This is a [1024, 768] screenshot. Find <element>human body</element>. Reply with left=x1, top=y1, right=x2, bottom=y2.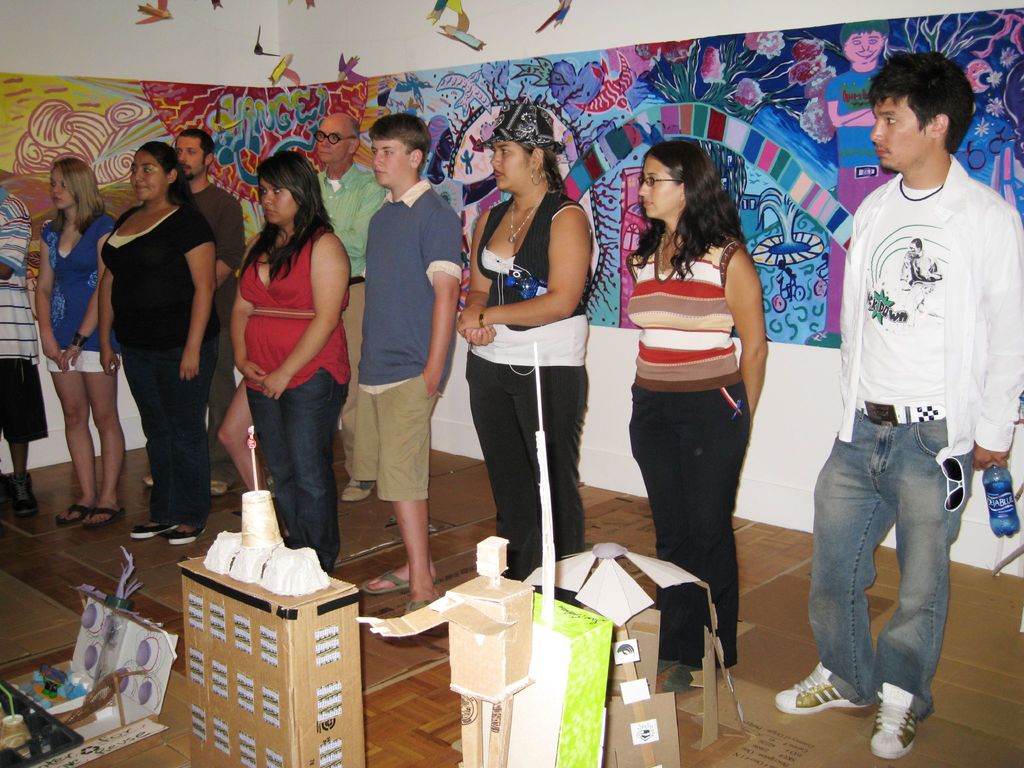
left=35, top=212, right=118, bottom=525.
